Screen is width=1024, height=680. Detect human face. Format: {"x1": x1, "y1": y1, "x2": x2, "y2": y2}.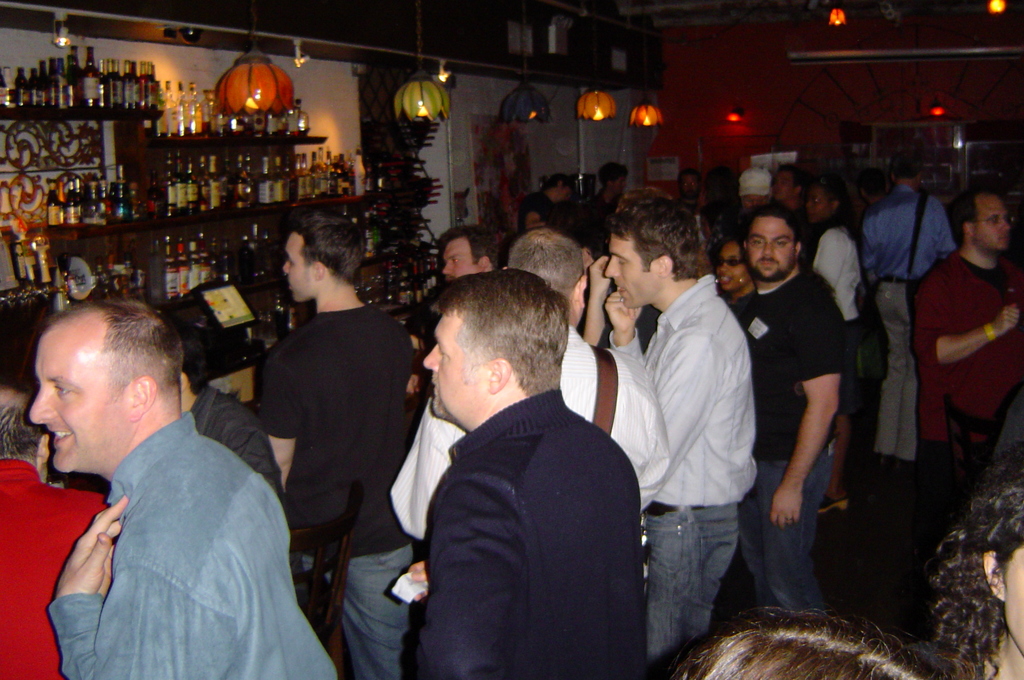
{"x1": 280, "y1": 231, "x2": 311, "y2": 298}.
